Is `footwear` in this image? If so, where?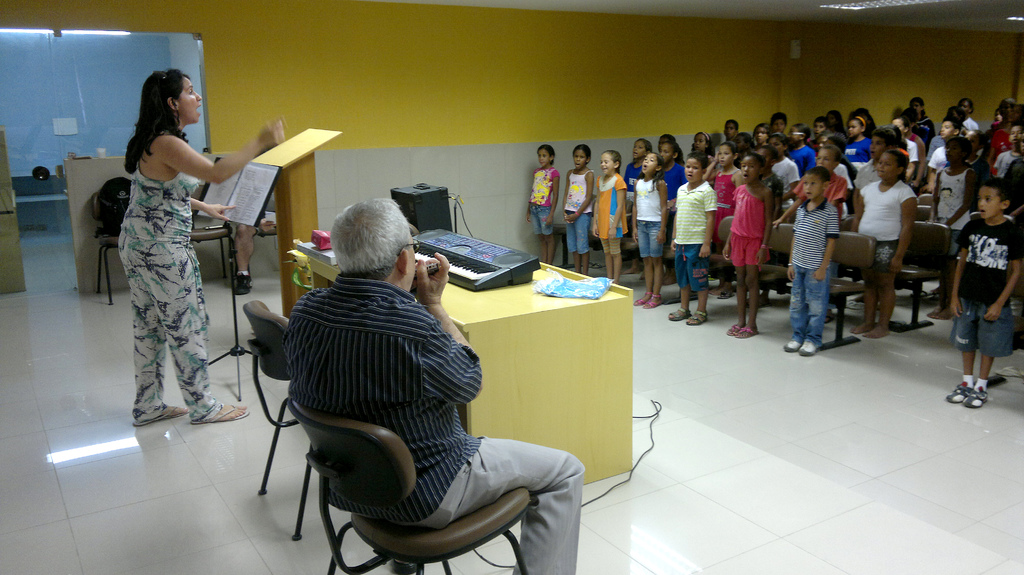
Yes, at 717, 289, 732, 299.
